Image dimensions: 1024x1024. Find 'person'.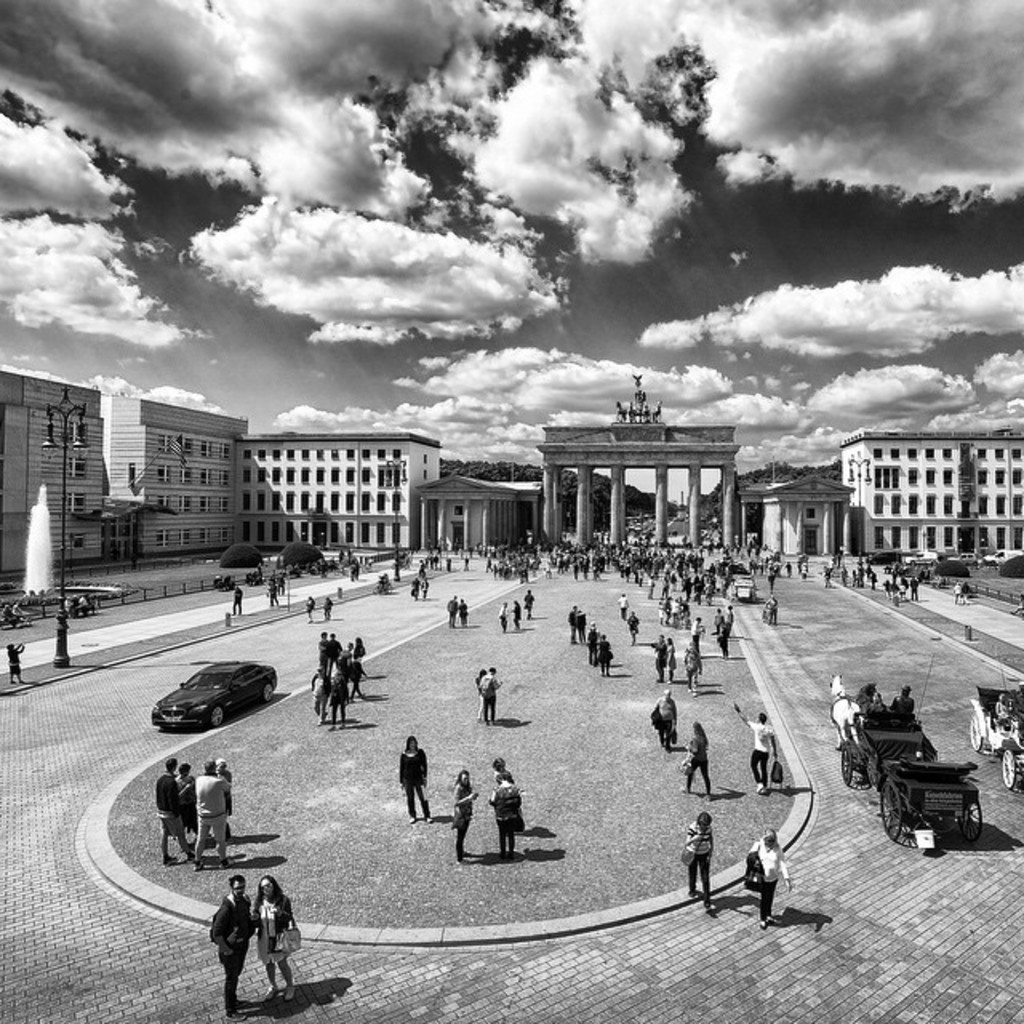
box=[685, 613, 702, 653].
